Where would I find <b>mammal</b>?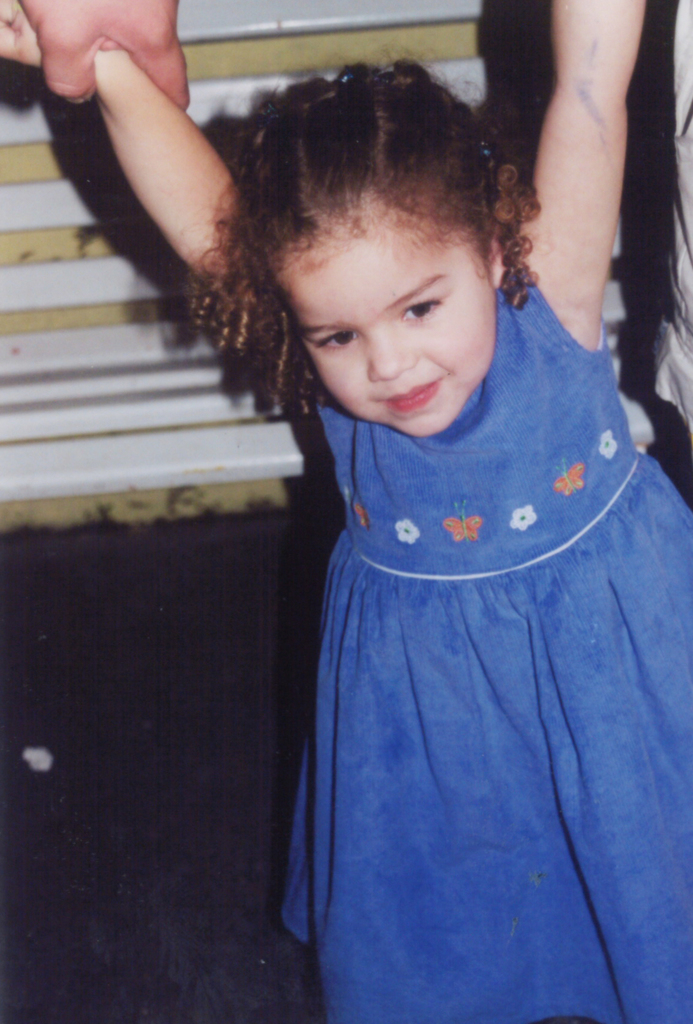
At detection(0, 0, 692, 1023).
